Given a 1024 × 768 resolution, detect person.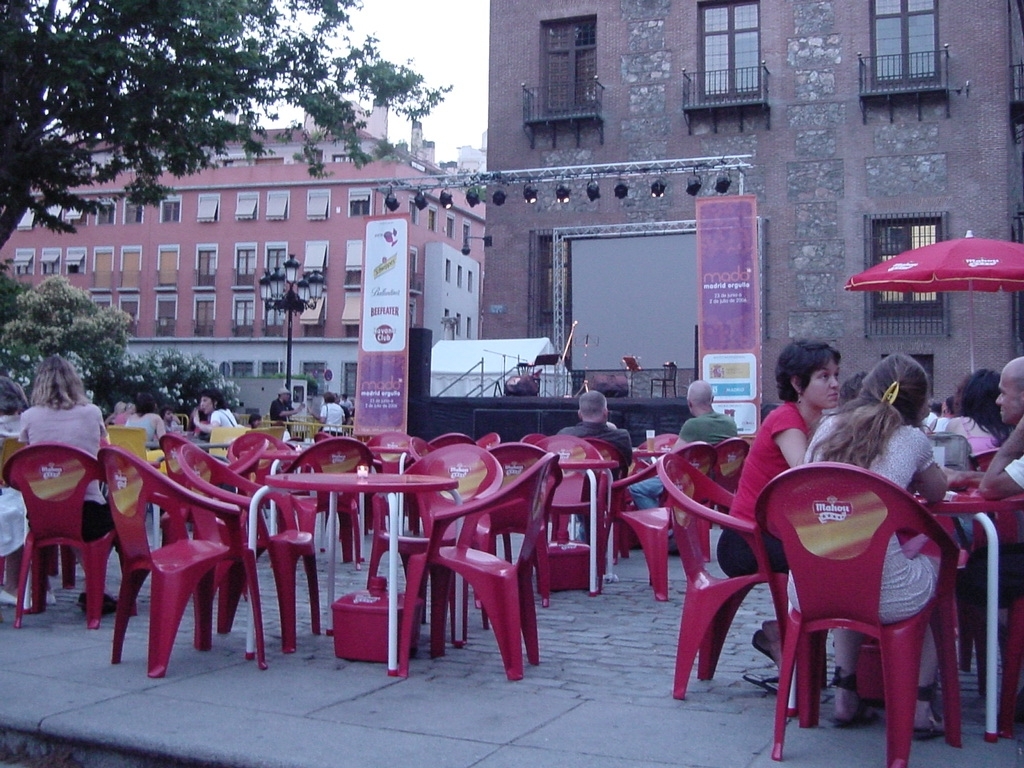
<box>193,384,242,446</box>.
